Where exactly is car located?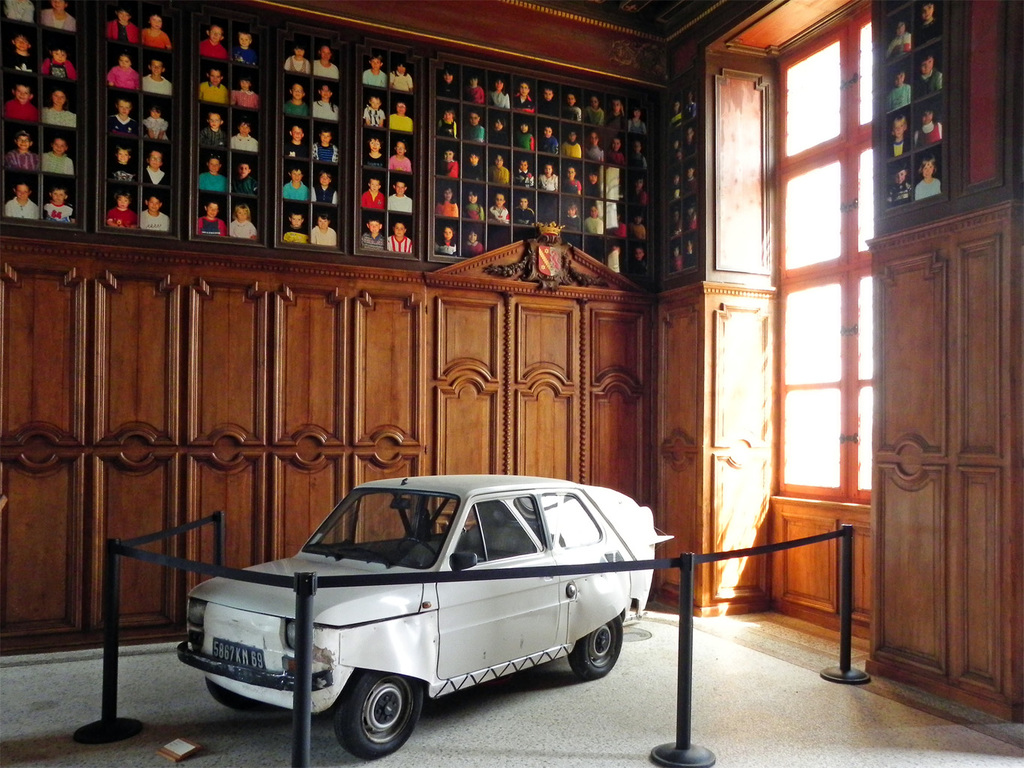
Its bounding box is locate(178, 487, 641, 749).
